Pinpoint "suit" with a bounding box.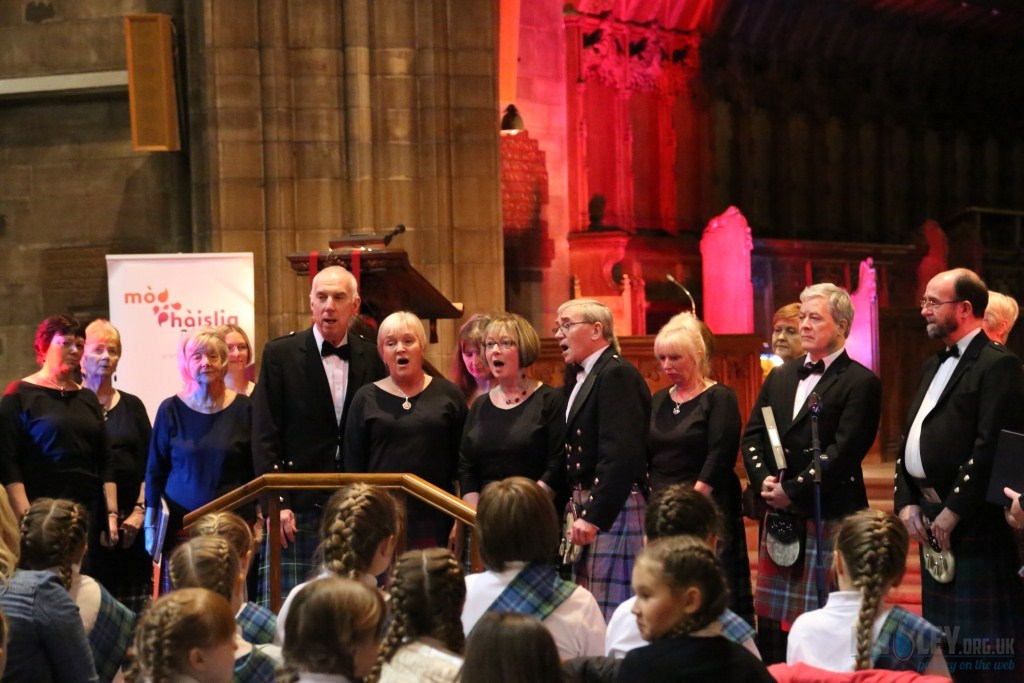
left=561, top=347, right=654, bottom=533.
